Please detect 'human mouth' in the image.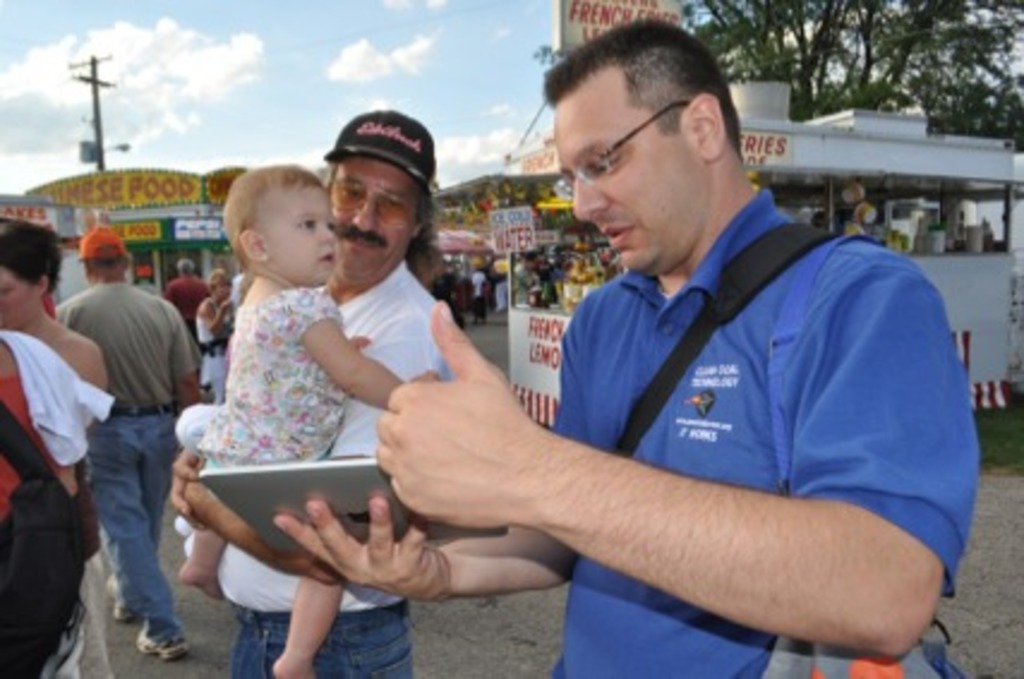
604:218:645:257.
